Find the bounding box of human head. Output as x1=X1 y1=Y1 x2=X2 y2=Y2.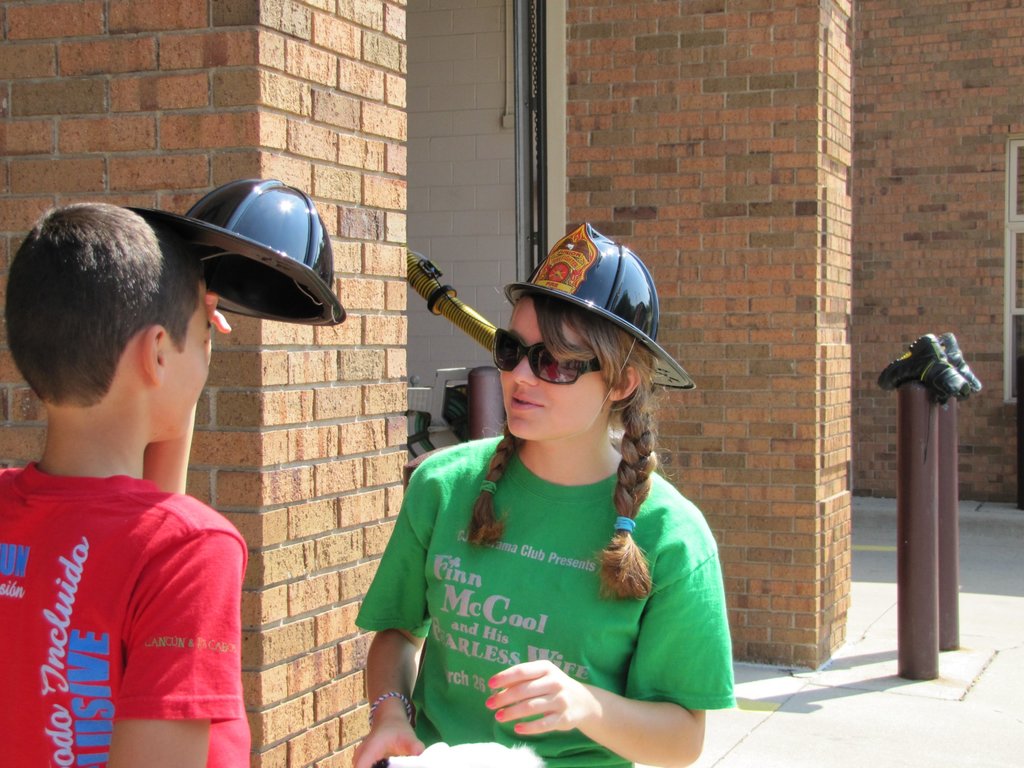
x1=9 y1=190 x2=234 y2=497.
